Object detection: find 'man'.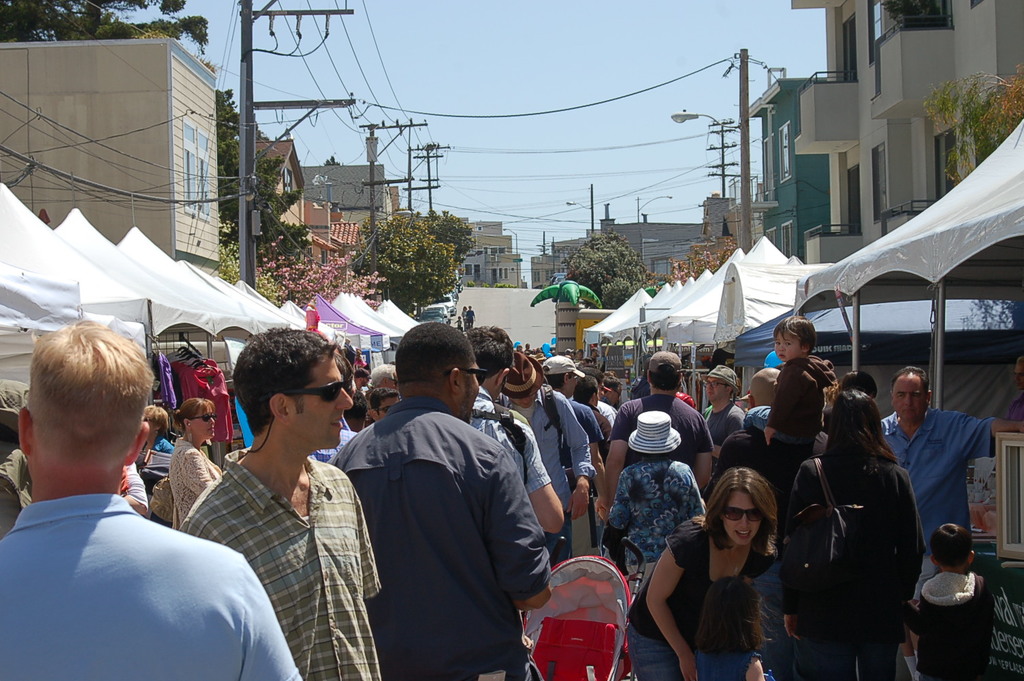
crop(336, 298, 549, 678).
